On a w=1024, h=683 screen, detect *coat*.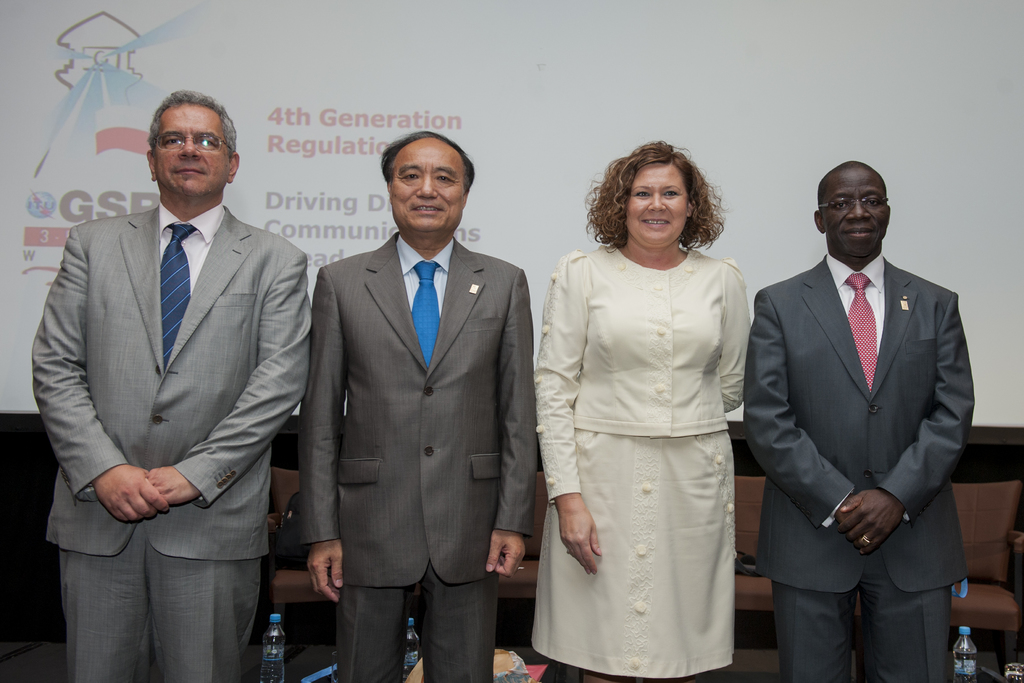
739:252:980:587.
